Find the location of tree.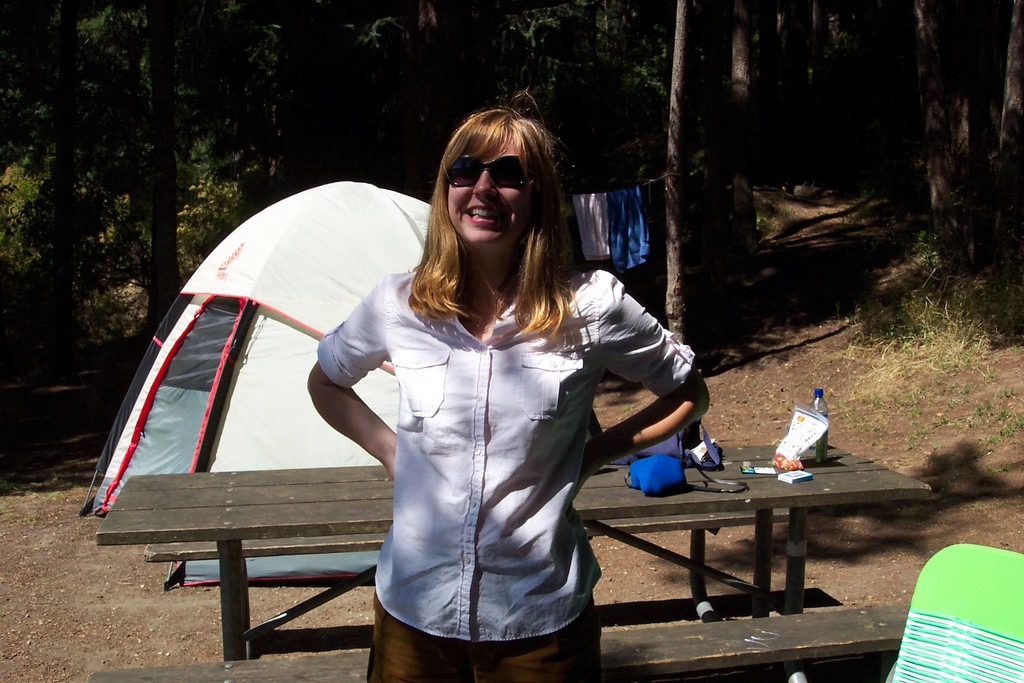
Location: x1=0 y1=0 x2=1023 y2=341.
